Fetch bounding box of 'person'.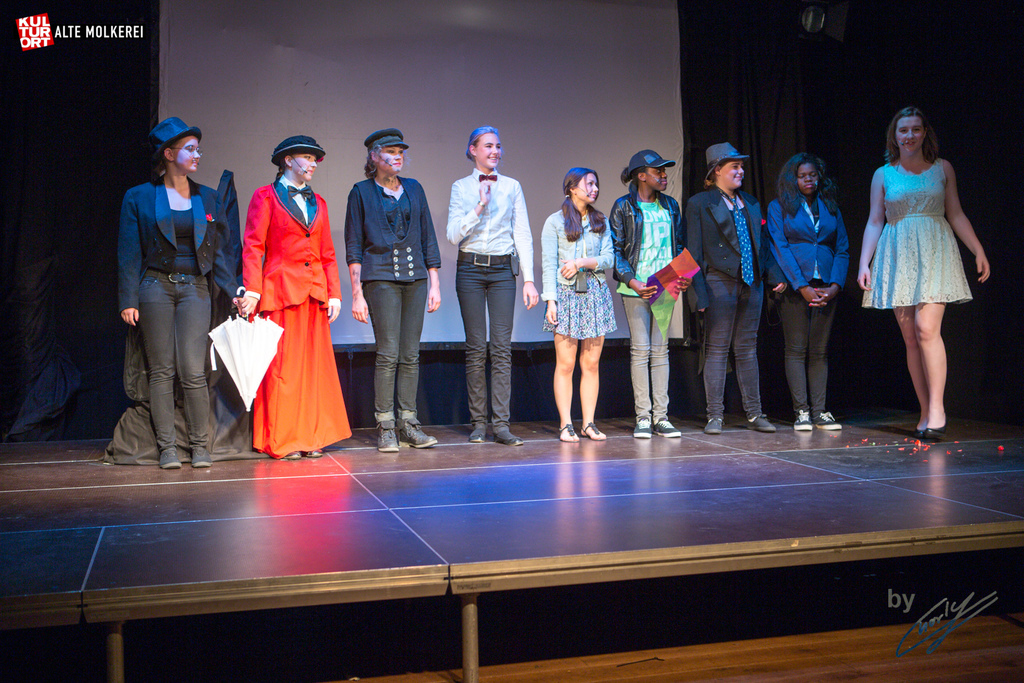
Bbox: 340/124/455/454.
